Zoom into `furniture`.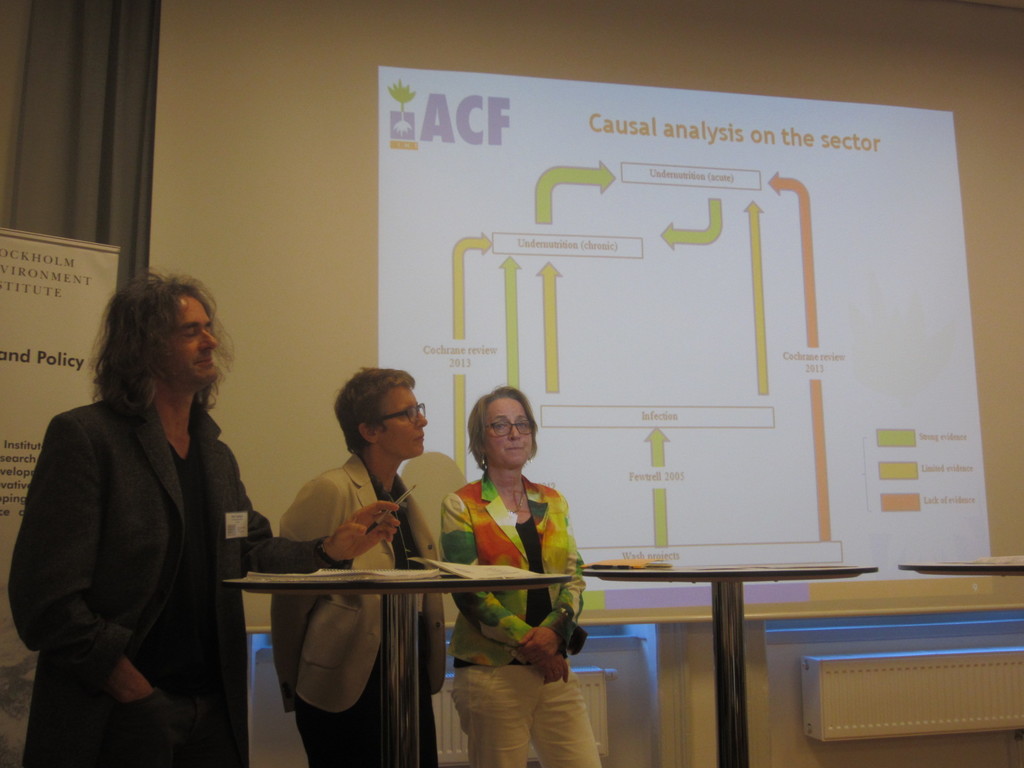
Zoom target: <bbox>223, 561, 570, 767</bbox>.
